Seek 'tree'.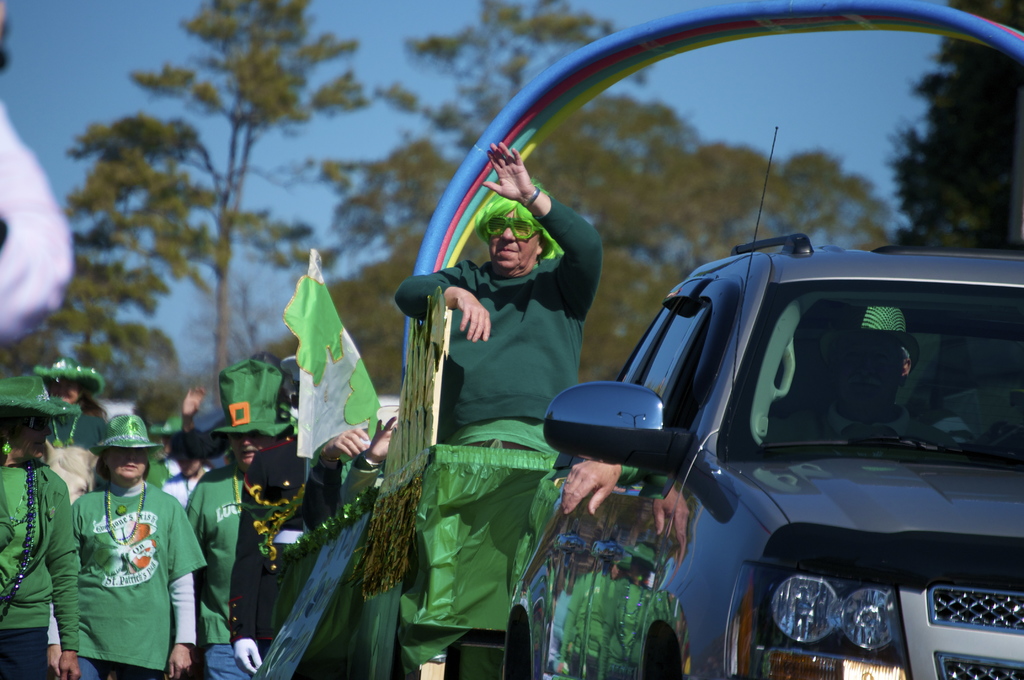
detection(885, 0, 1023, 254).
